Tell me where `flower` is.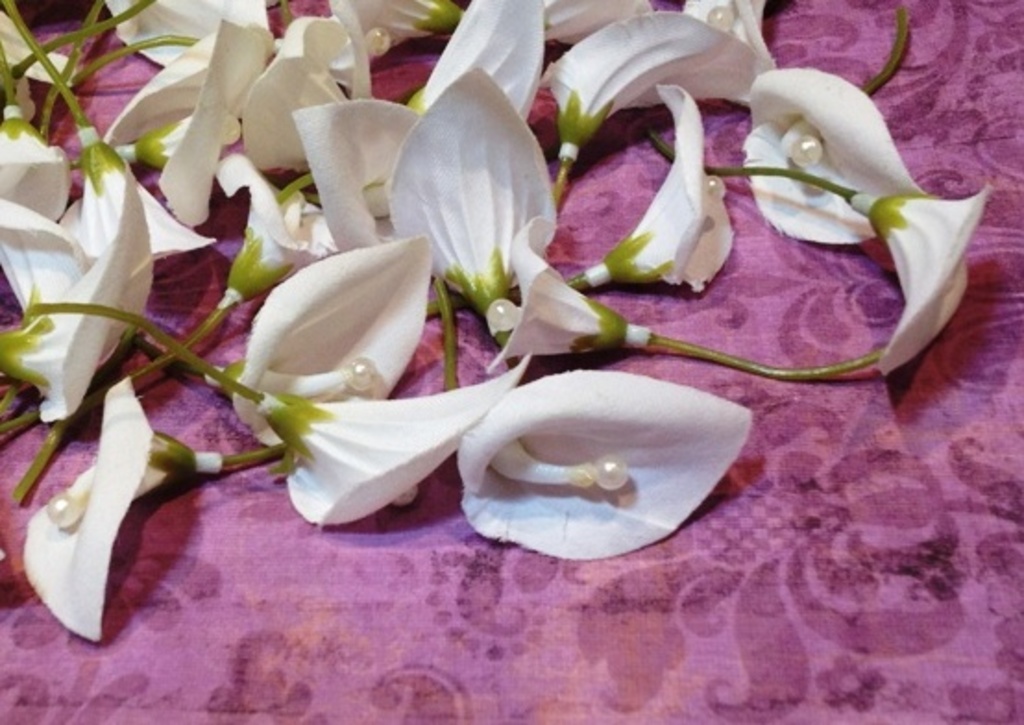
`flower` is at (458,362,750,549).
